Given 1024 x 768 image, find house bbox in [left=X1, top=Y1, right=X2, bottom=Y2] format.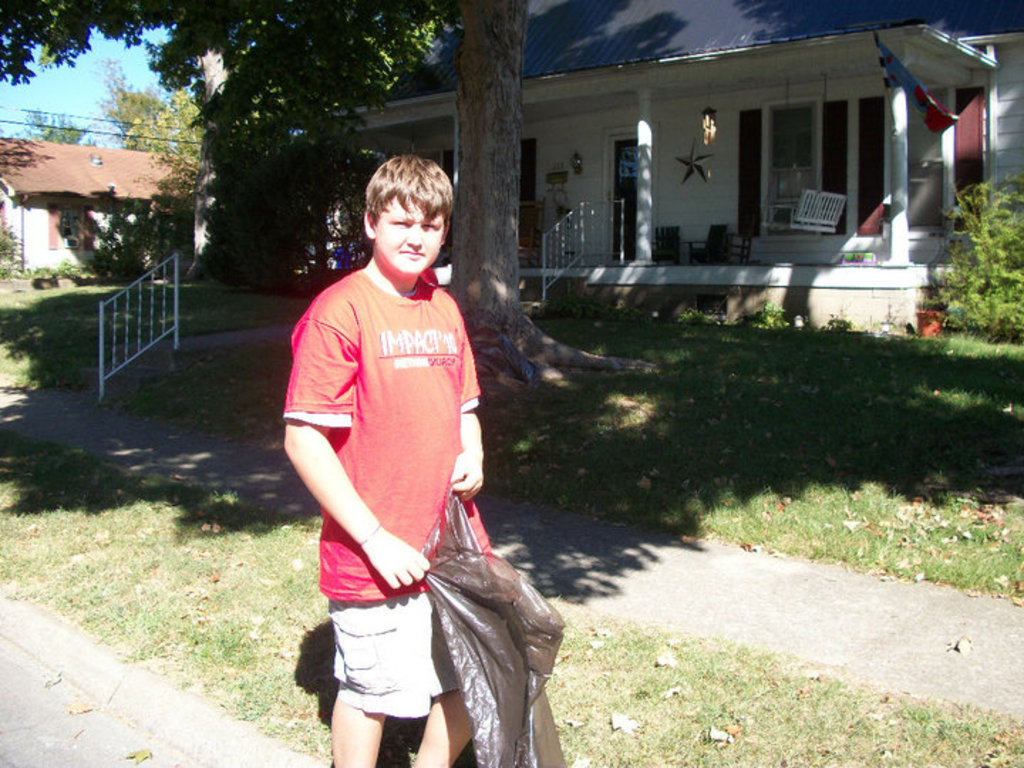
[left=398, top=16, right=986, bottom=289].
